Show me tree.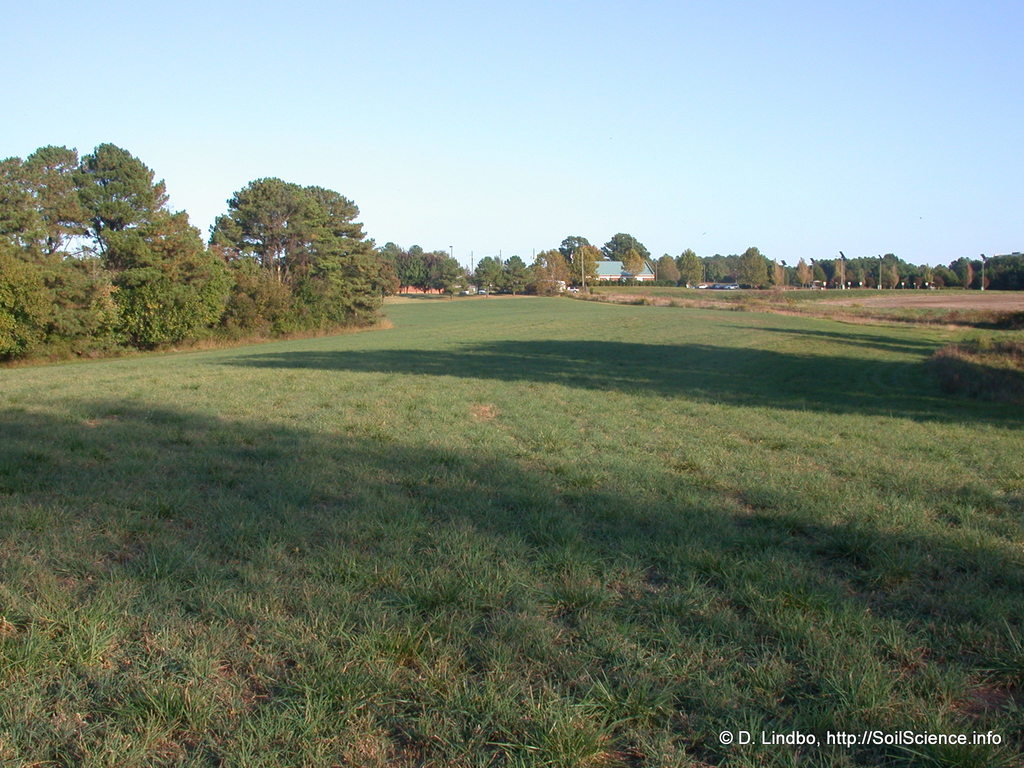
tree is here: [984, 253, 1023, 289].
